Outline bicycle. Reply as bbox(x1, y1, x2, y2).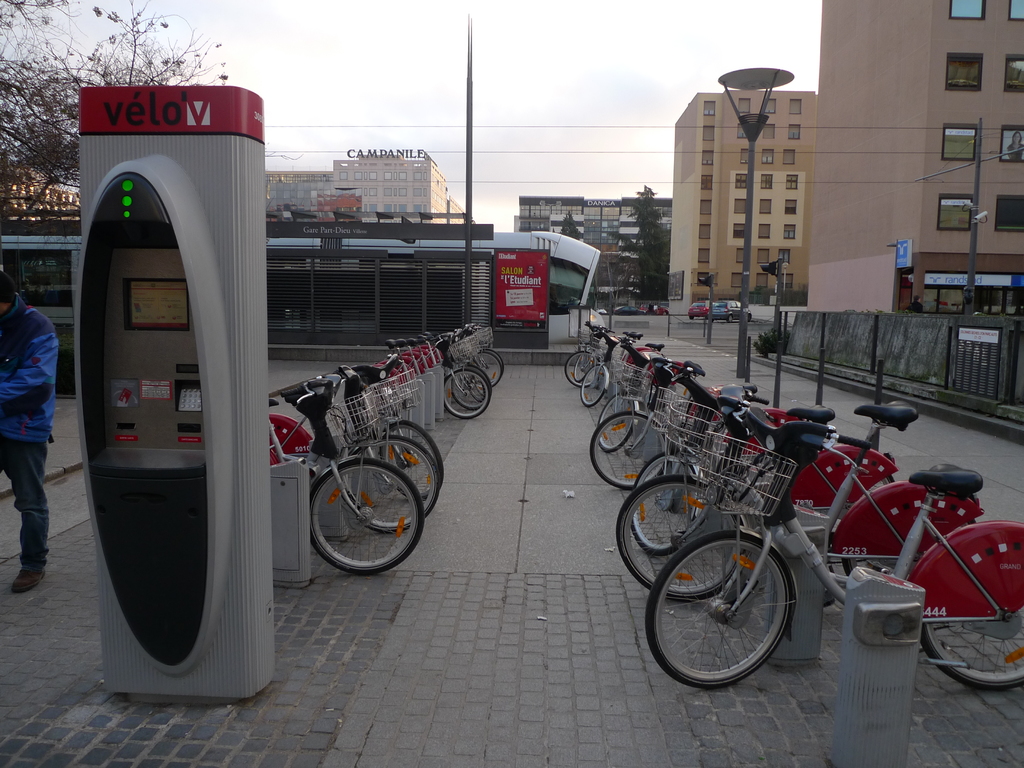
bbox(578, 345, 687, 410).
